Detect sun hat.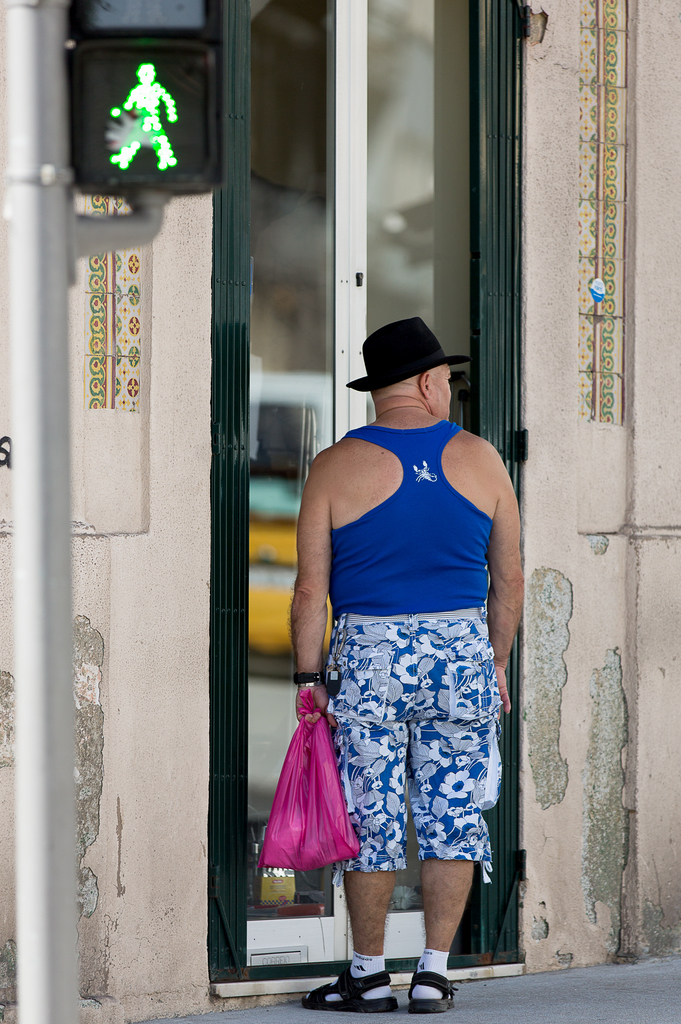
Detected at region(347, 314, 471, 397).
